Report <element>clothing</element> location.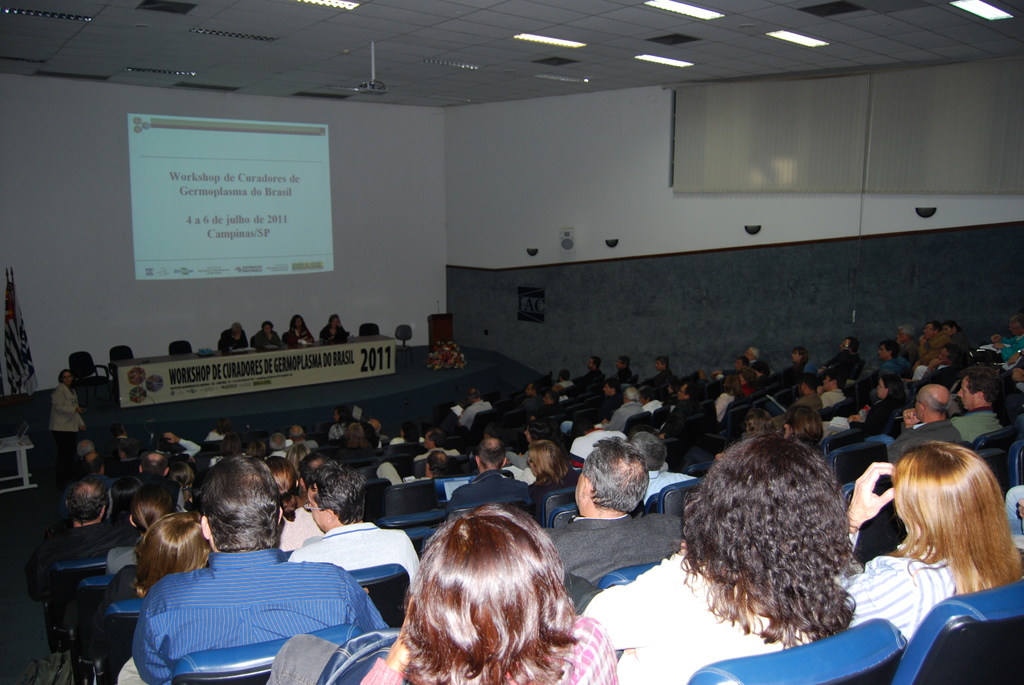
Report: 417,448,461,460.
